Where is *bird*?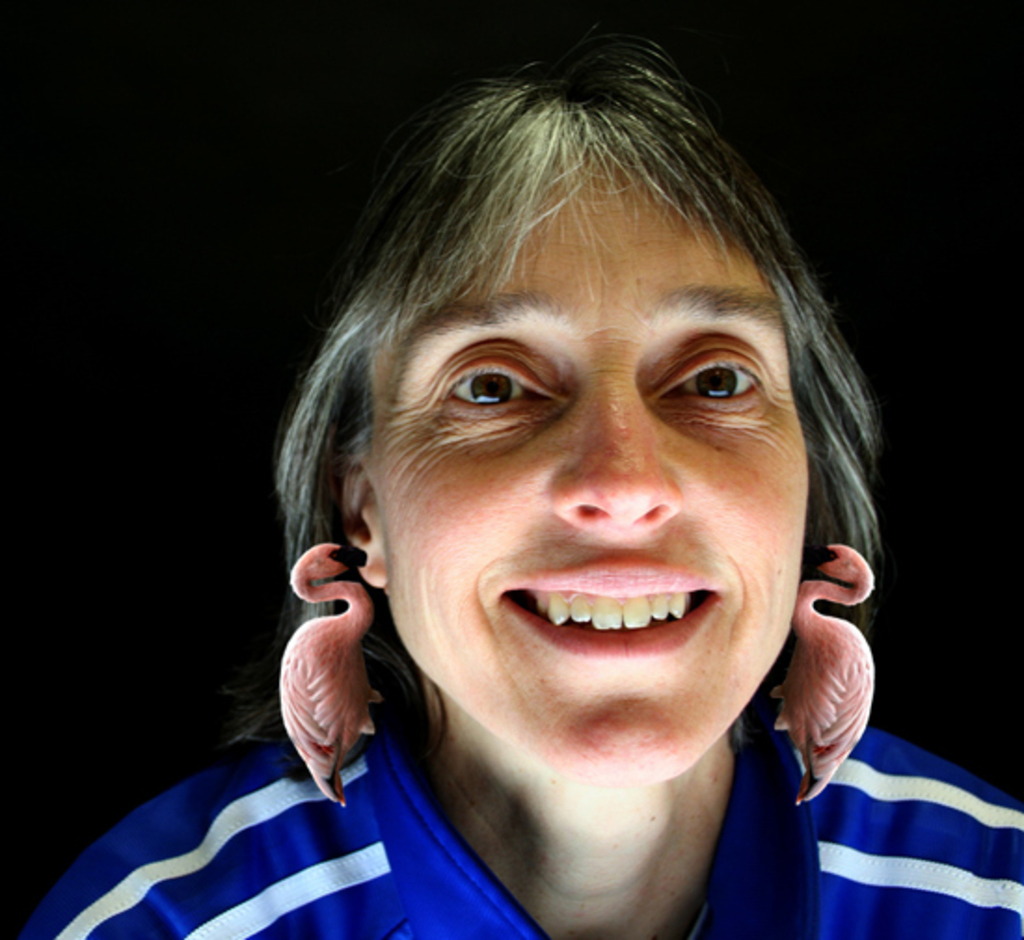
rect(277, 542, 372, 804).
